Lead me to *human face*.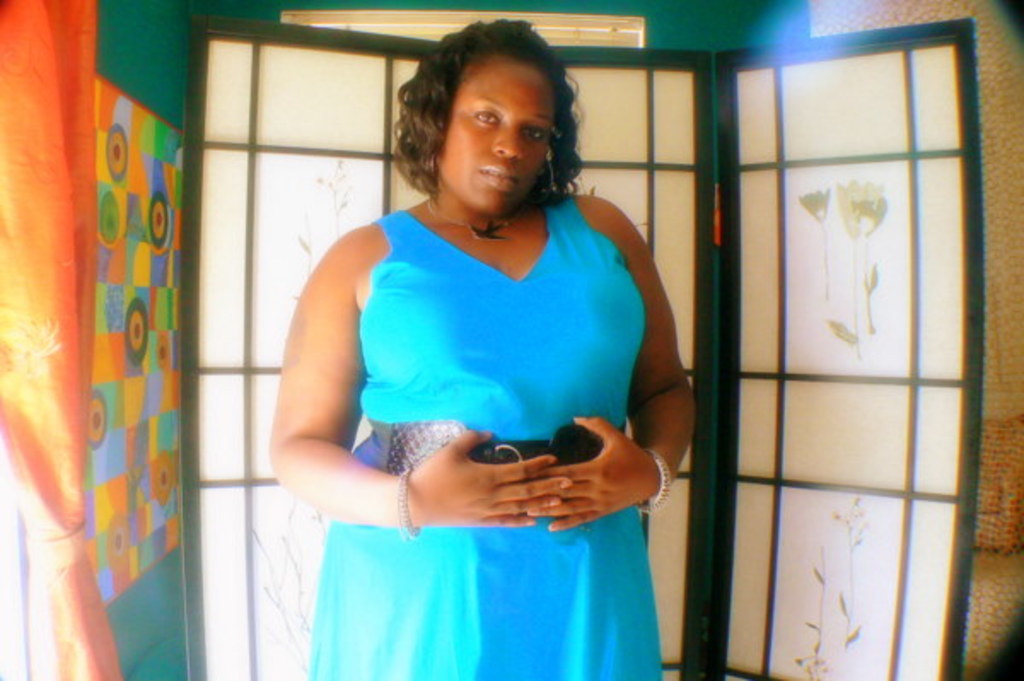
Lead to 439/58/558/213.
